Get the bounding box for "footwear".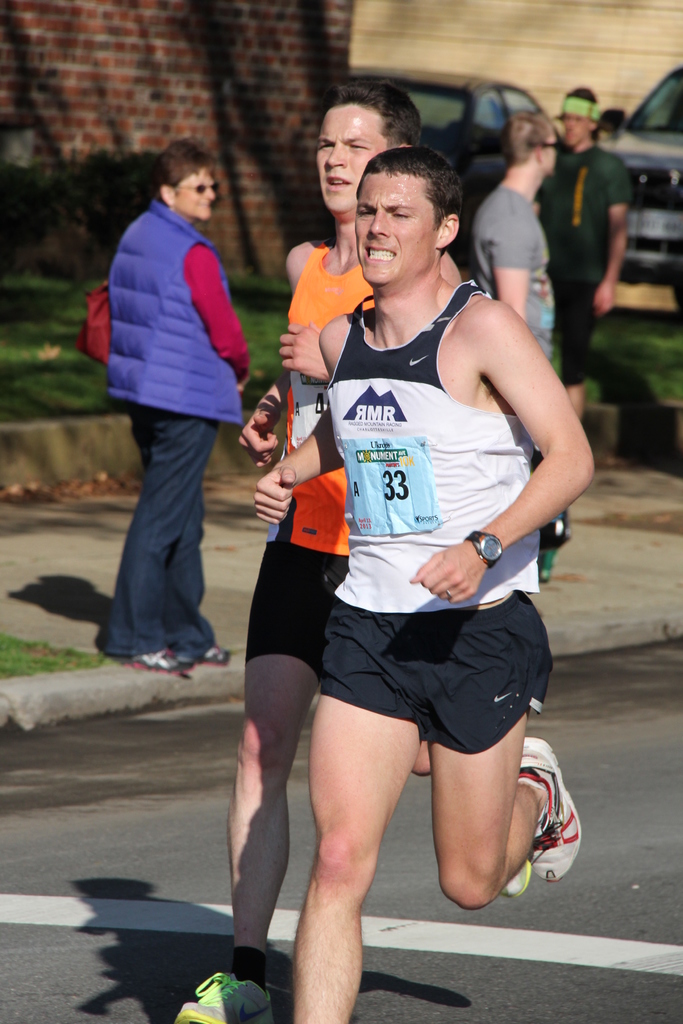
<bbox>170, 966, 274, 1023</bbox>.
